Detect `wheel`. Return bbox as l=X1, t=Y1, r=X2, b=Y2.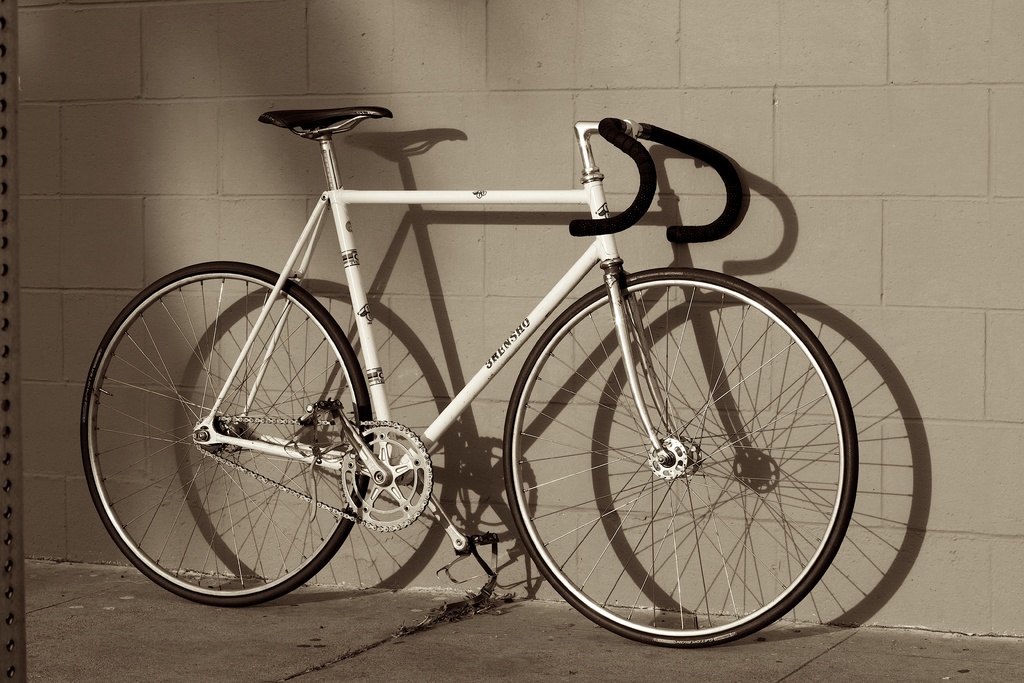
l=528, t=280, r=888, b=634.
